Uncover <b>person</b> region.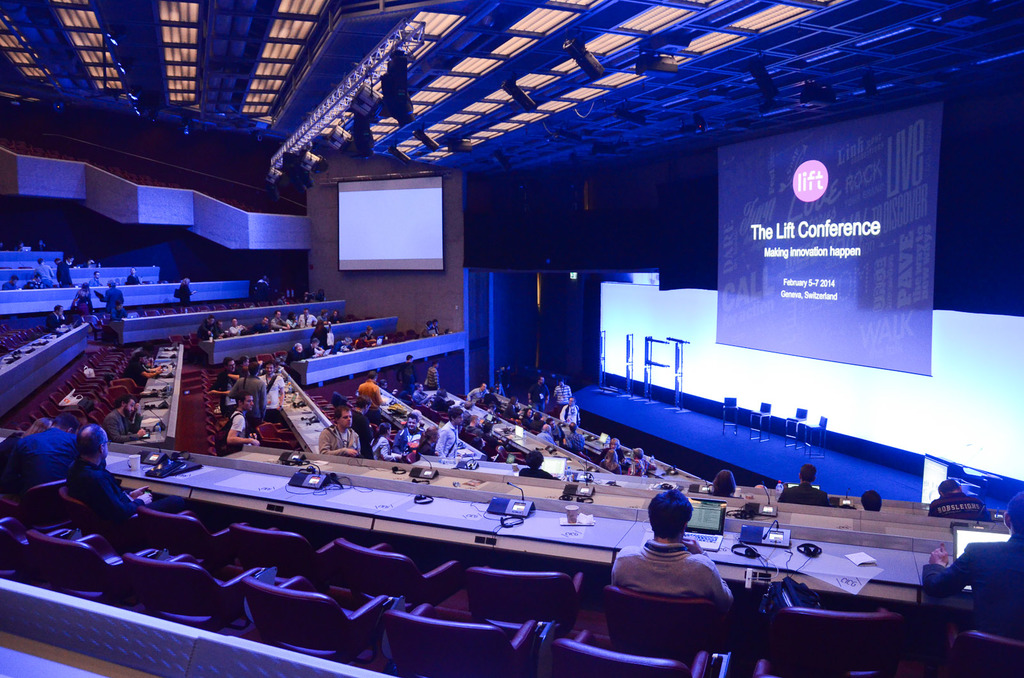
Uncovered: {"x1": 859, "y1": 490, "x2": 883, "y2": 514}.
